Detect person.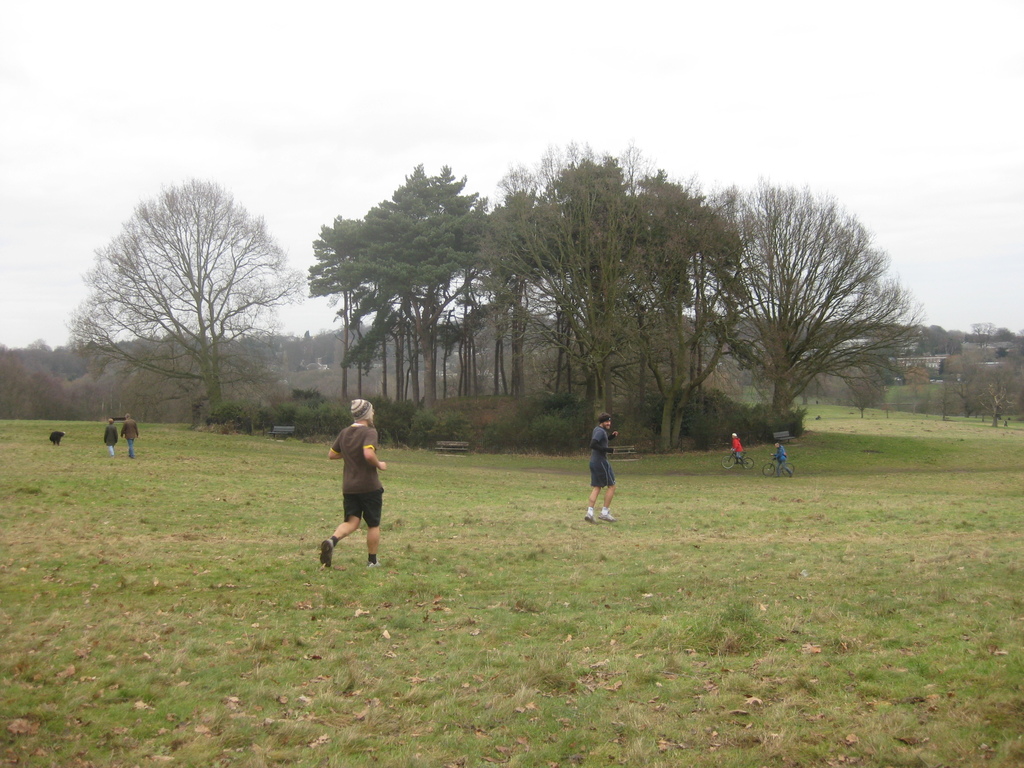
Detected at box=[773, 438, 796, 470].
